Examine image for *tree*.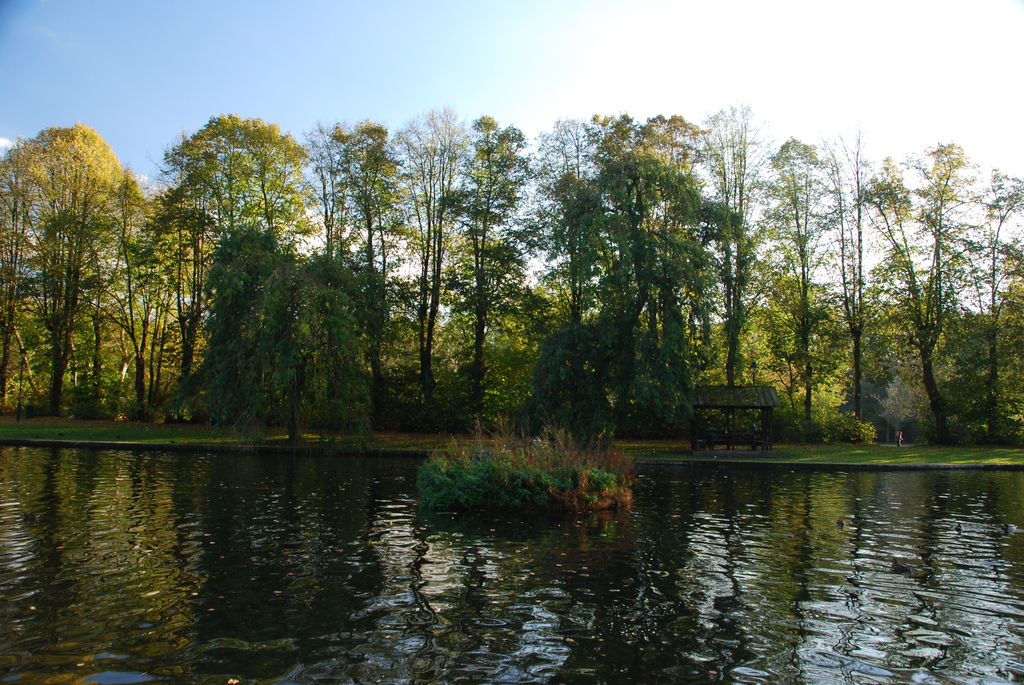
Examination result: 378,107,476,428.
